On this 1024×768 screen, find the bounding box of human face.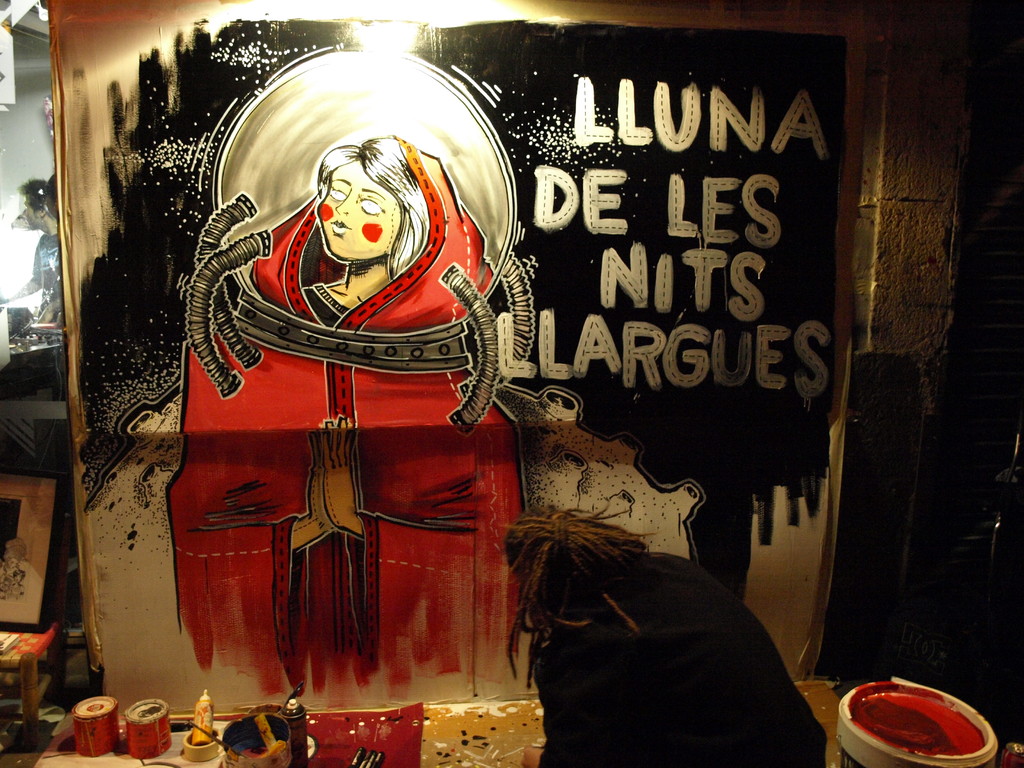
Bounding box: region(318, 162, 403, 257).
